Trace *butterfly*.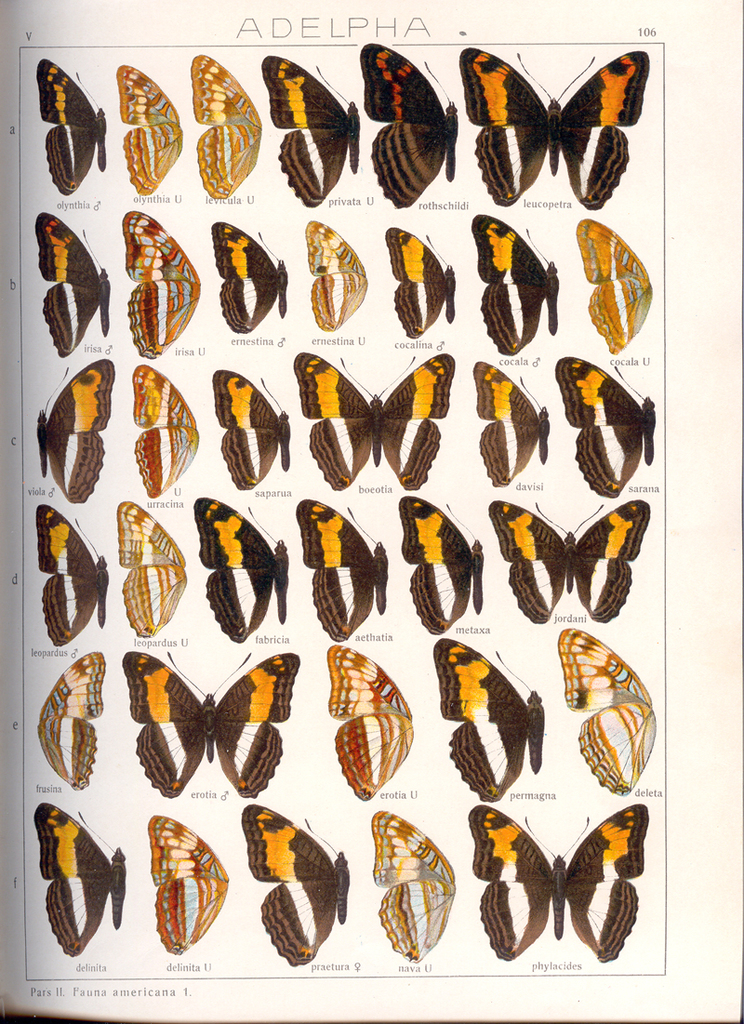
Traced to x1=212, y1=370, x2=290, y2=491.
